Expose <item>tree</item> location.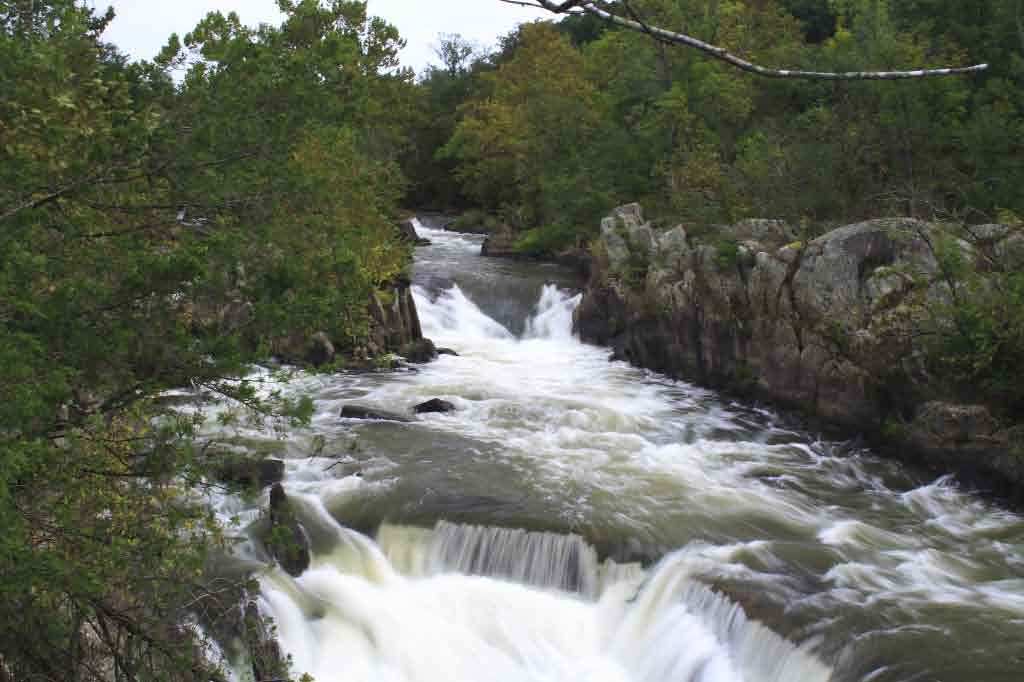
Exposed at l=127, t=7, r=279, b=130.
